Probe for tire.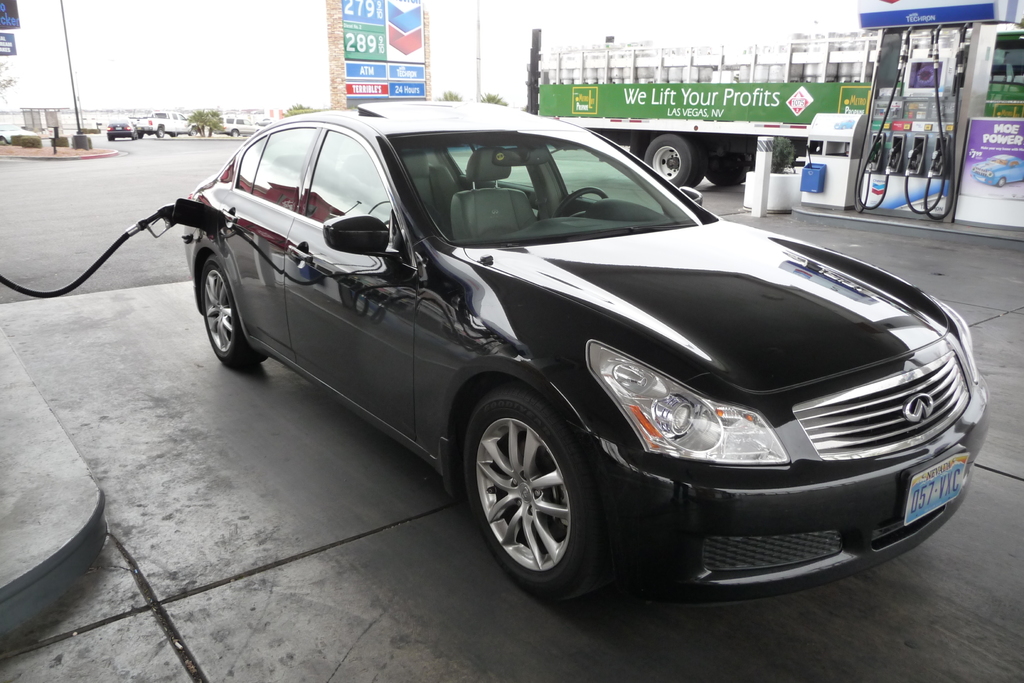
Probe result: 458 391 603 613.
